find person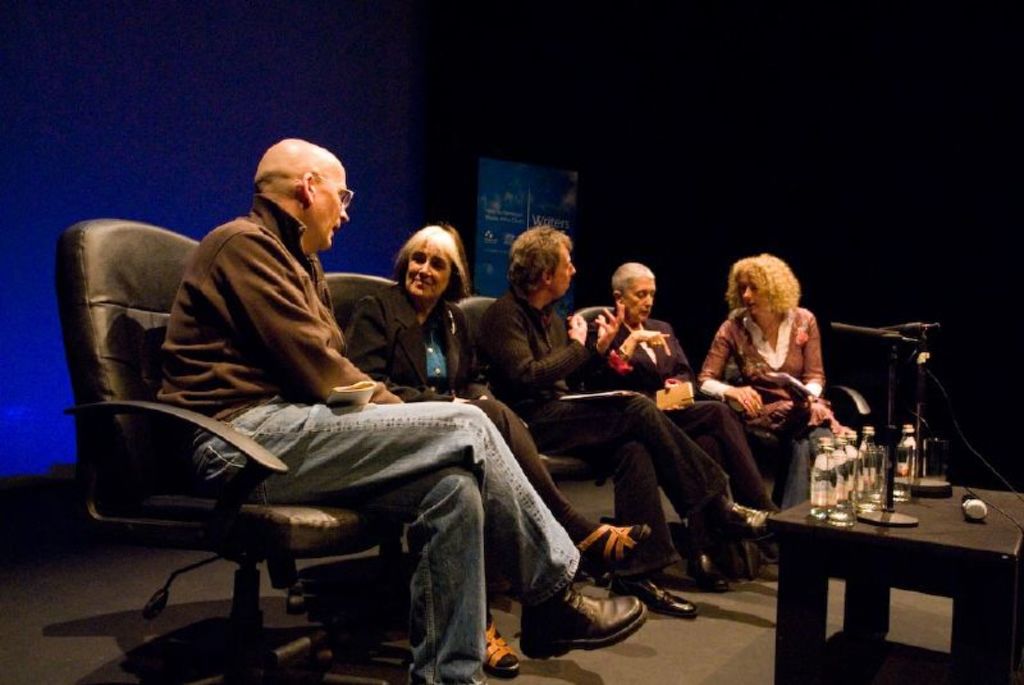
bbox(343, 225, 648, 680)
